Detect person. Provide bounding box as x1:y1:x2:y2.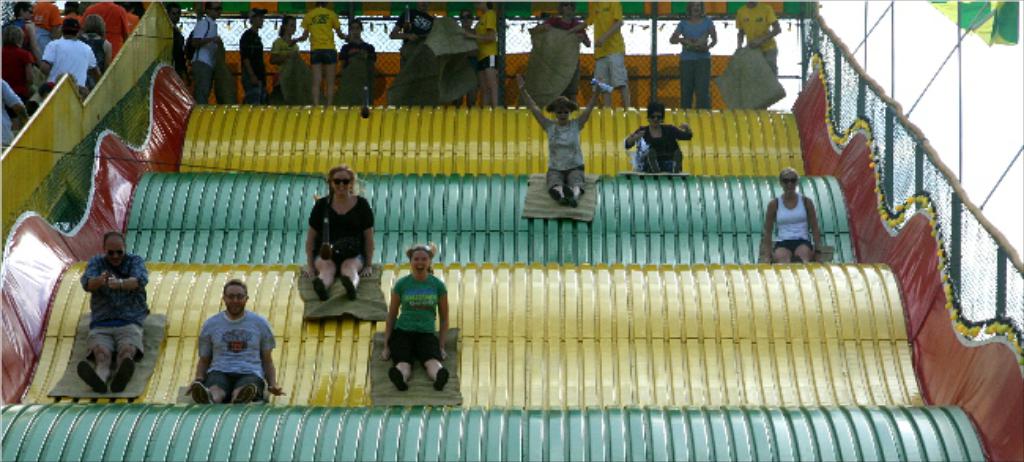
515:73:608:208.
